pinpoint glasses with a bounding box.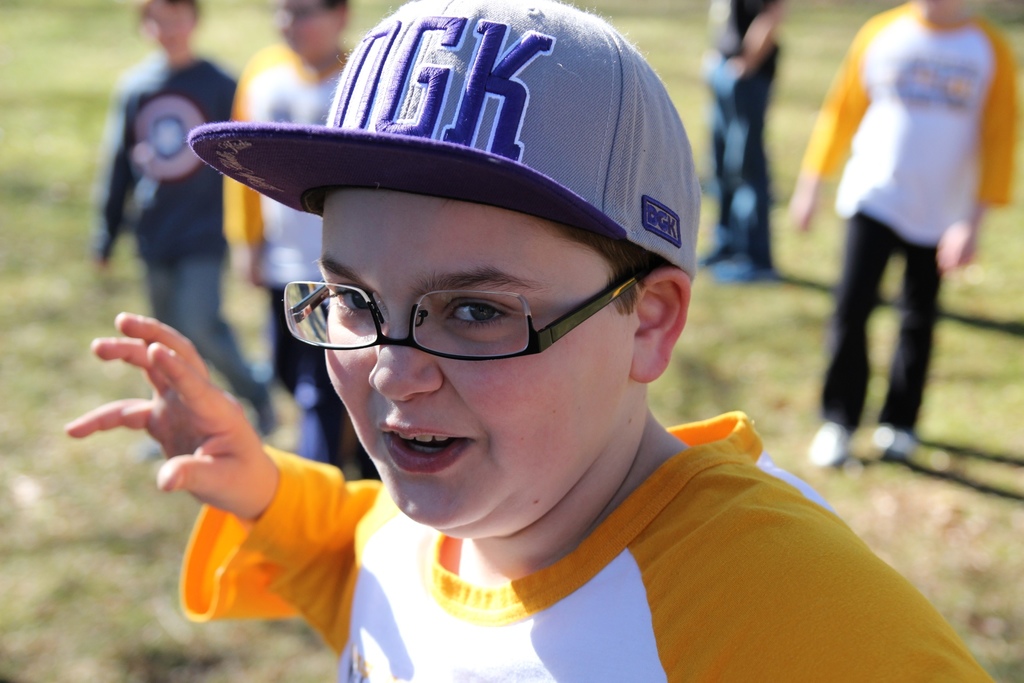
bbox=(312, 277, 627, 373).
